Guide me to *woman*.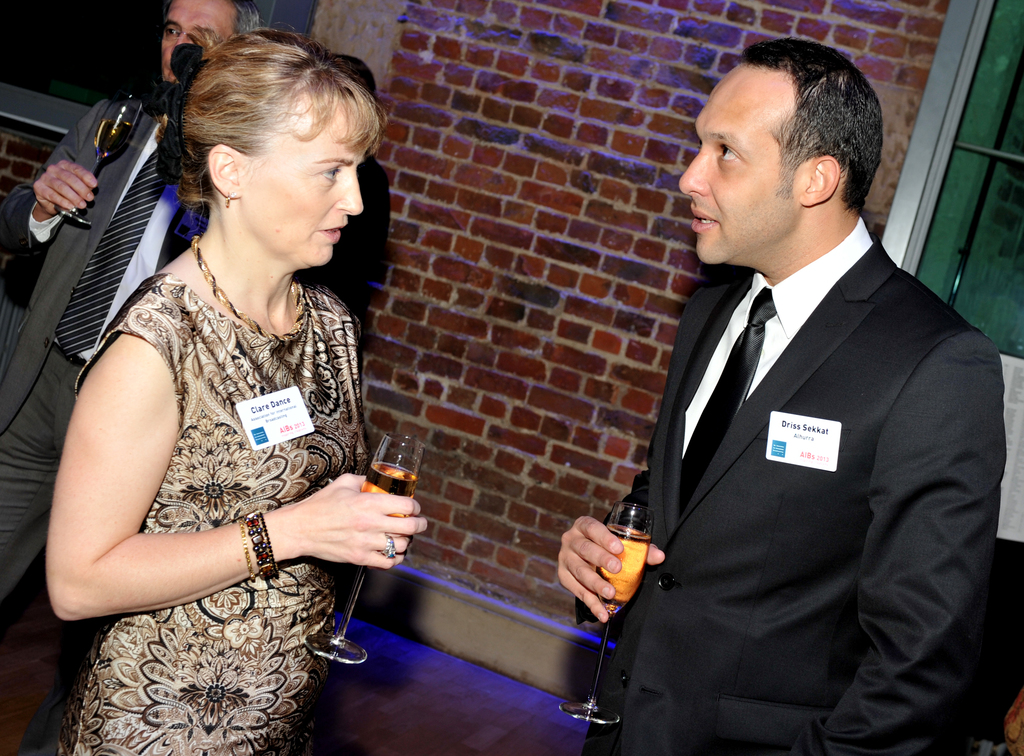
Guidance: box(45, 31, 429, 755).
